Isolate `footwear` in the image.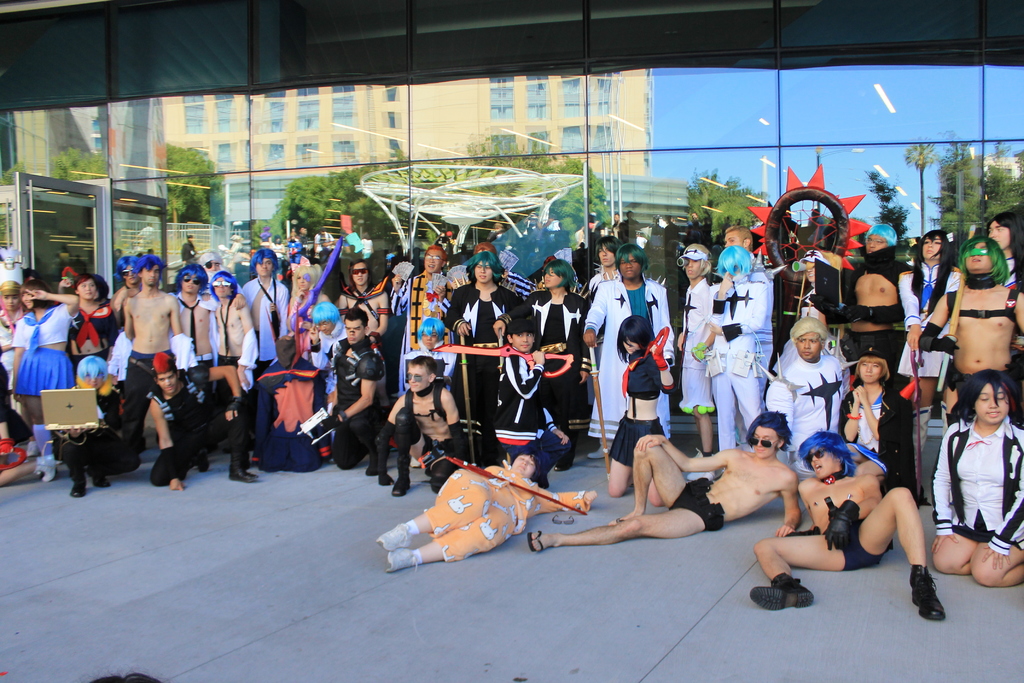
Isolated region: [134, 439, 150, 454].
